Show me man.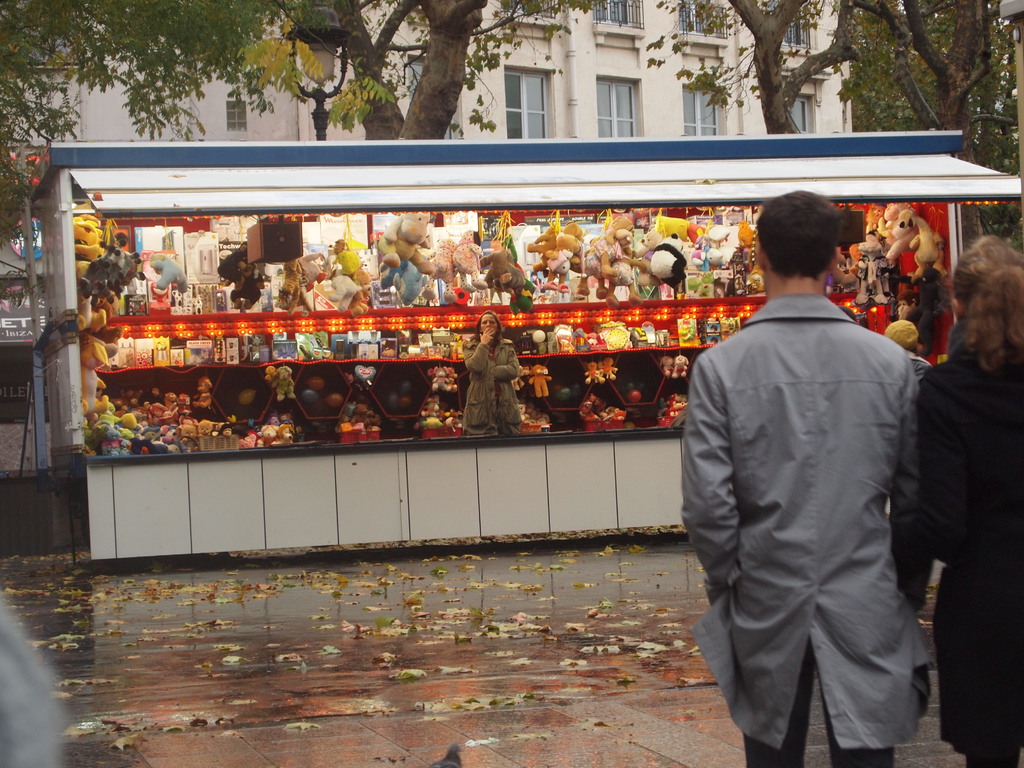
man is here: rect(879, 317, 939, 611).
